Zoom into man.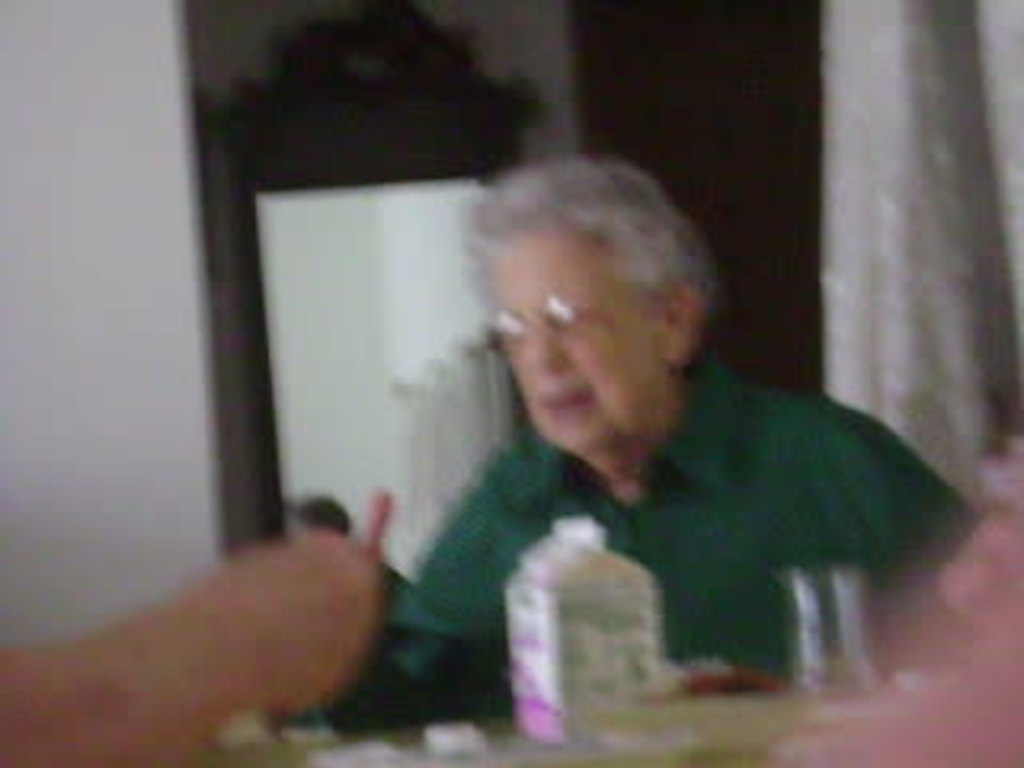
Zoom target: box(323, 150, 995, 733).
